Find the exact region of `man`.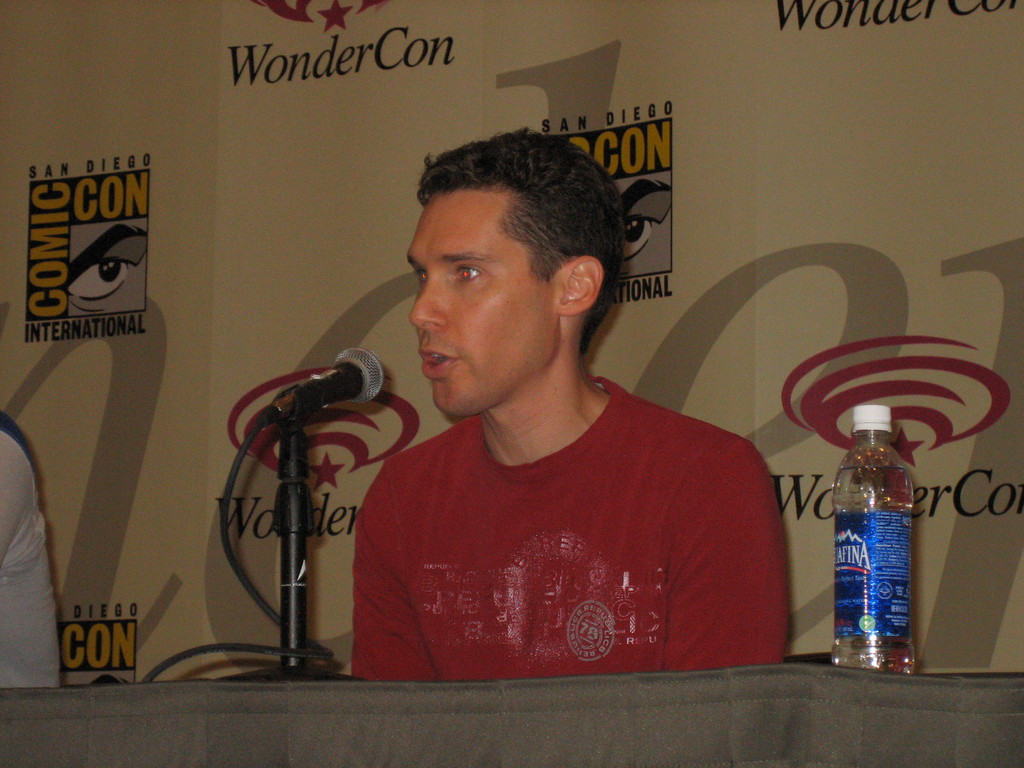
Exact region: <box>342,152,800,713</box>.
